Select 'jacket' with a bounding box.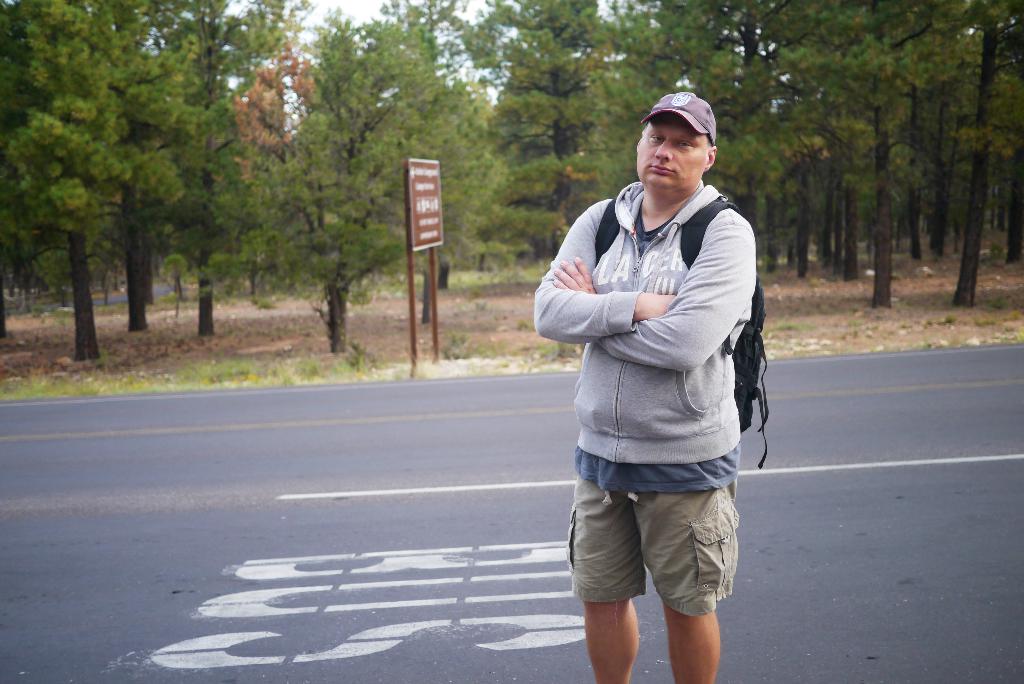
pyautogui.locateOnScreen(555, 124, 756, 471).
